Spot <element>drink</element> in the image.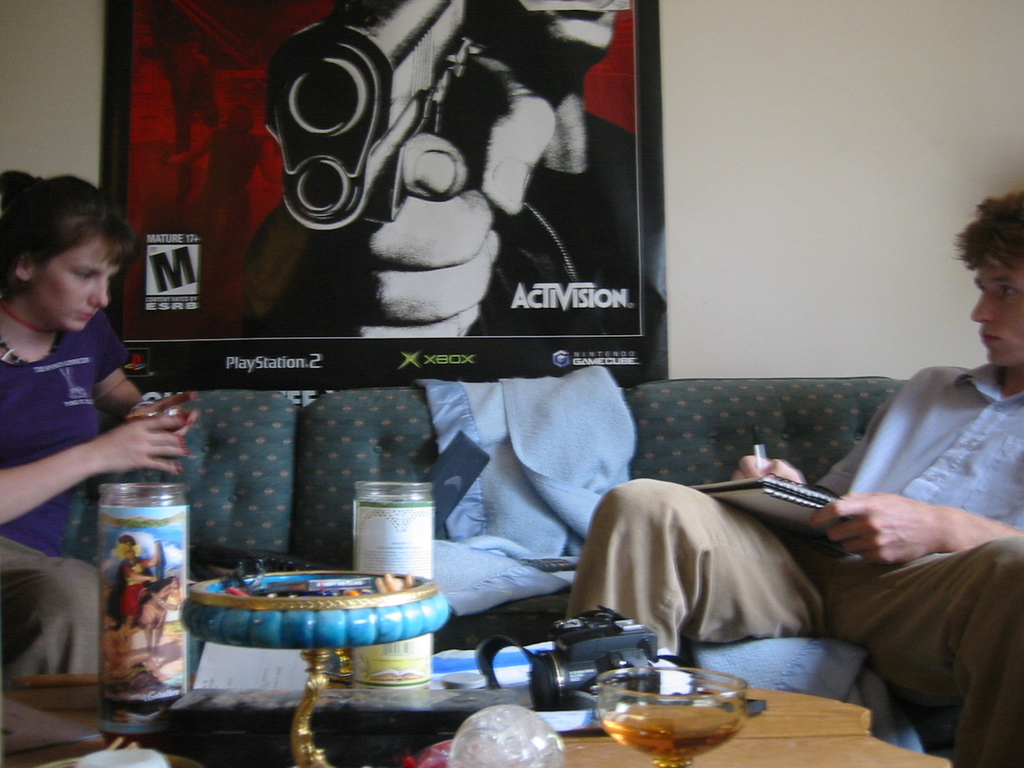
<element>drink</element> found at select_region(598, 702, 746, 767).
